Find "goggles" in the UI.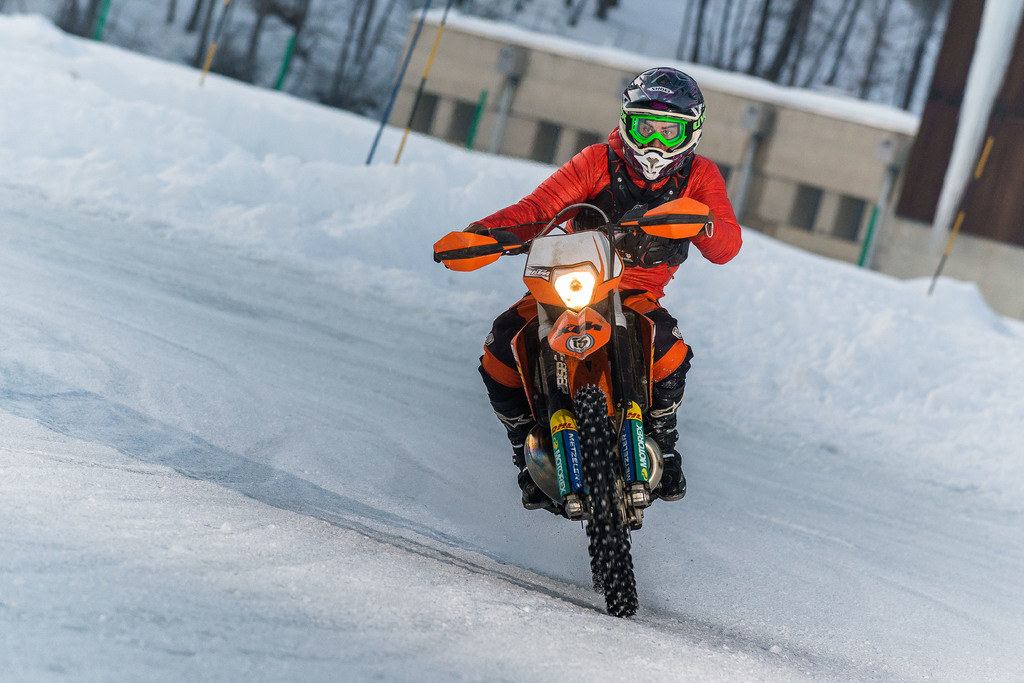
UI element at detection(617, 104, 710, 148).
